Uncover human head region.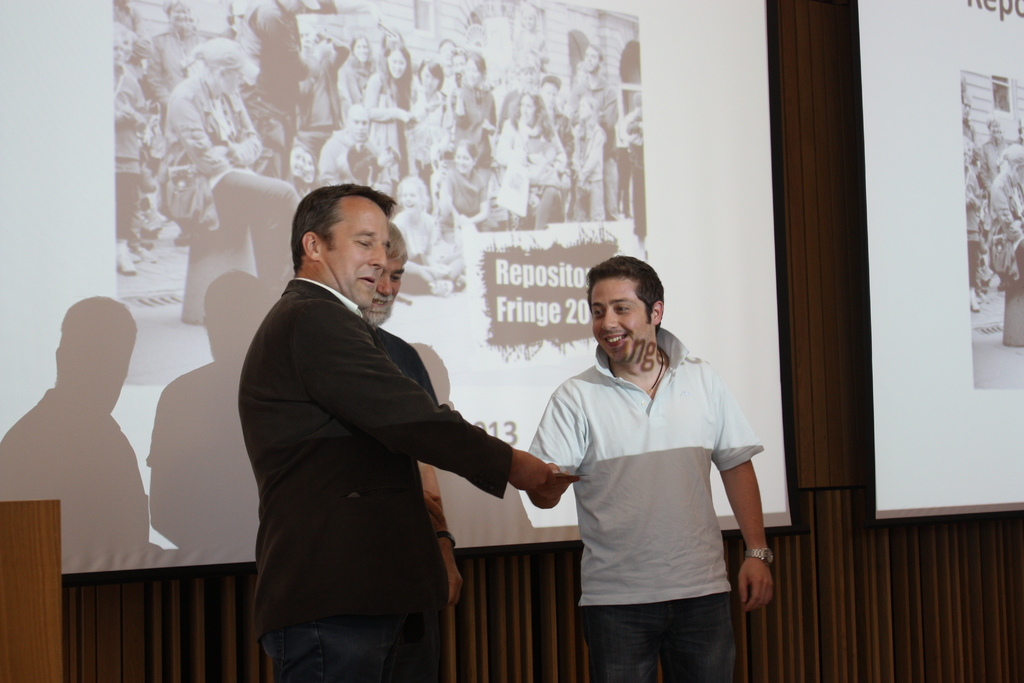
Uncovered: <region>453, 48, 466, 81</region>.
